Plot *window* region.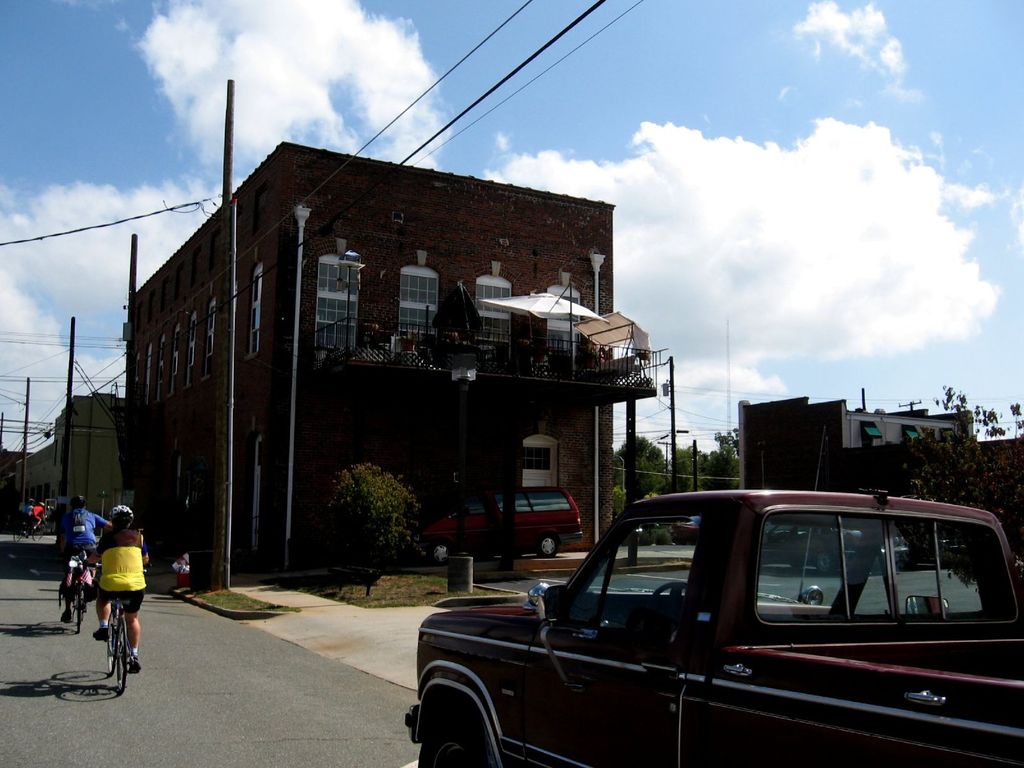
Plotted at l=543, t=285, r=586, b=387.
